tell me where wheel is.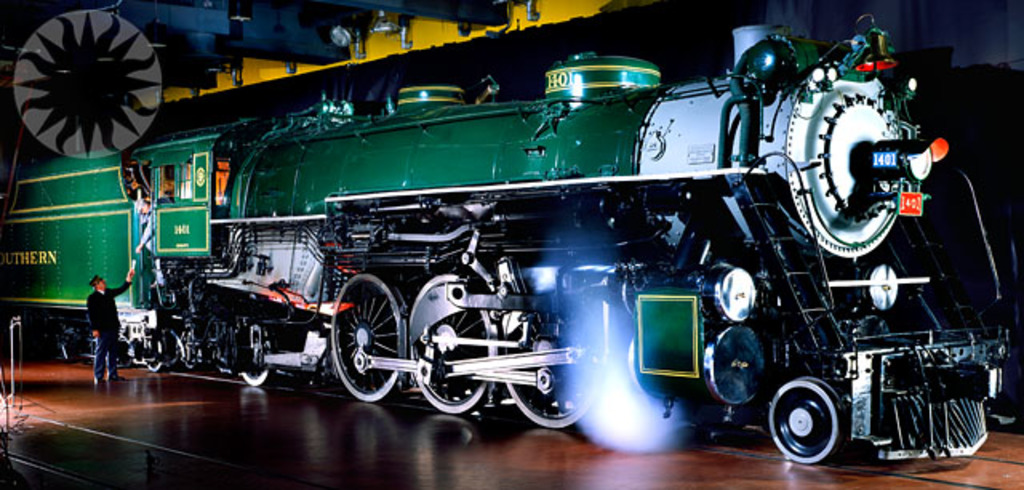
wheel is at 240, 331, 275, 384.
